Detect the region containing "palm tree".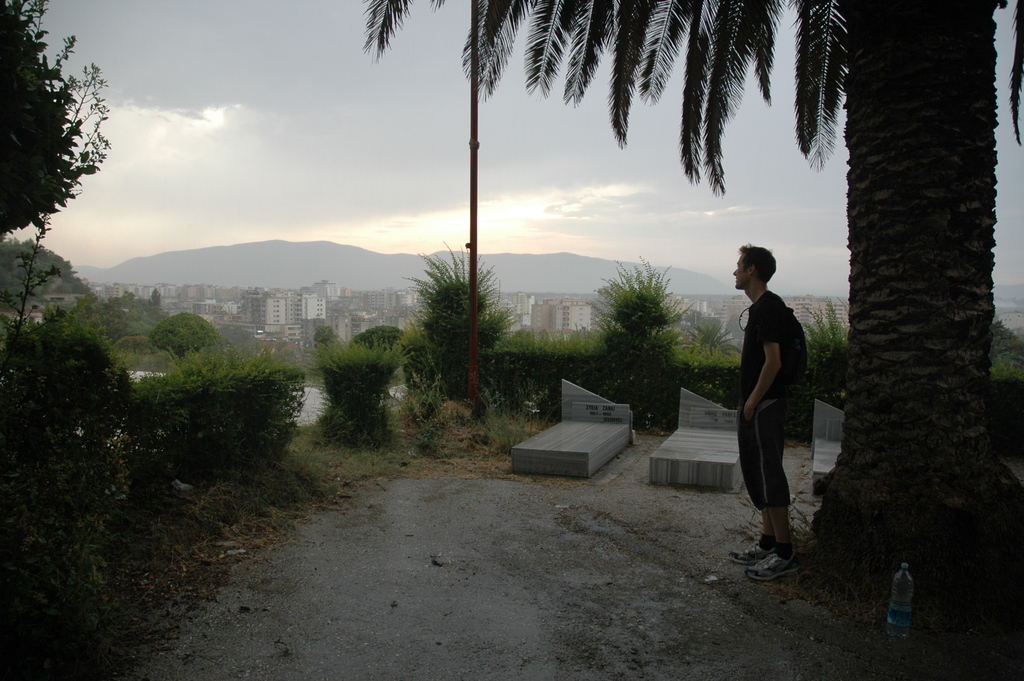
crop(17, 425, 95, 680).
